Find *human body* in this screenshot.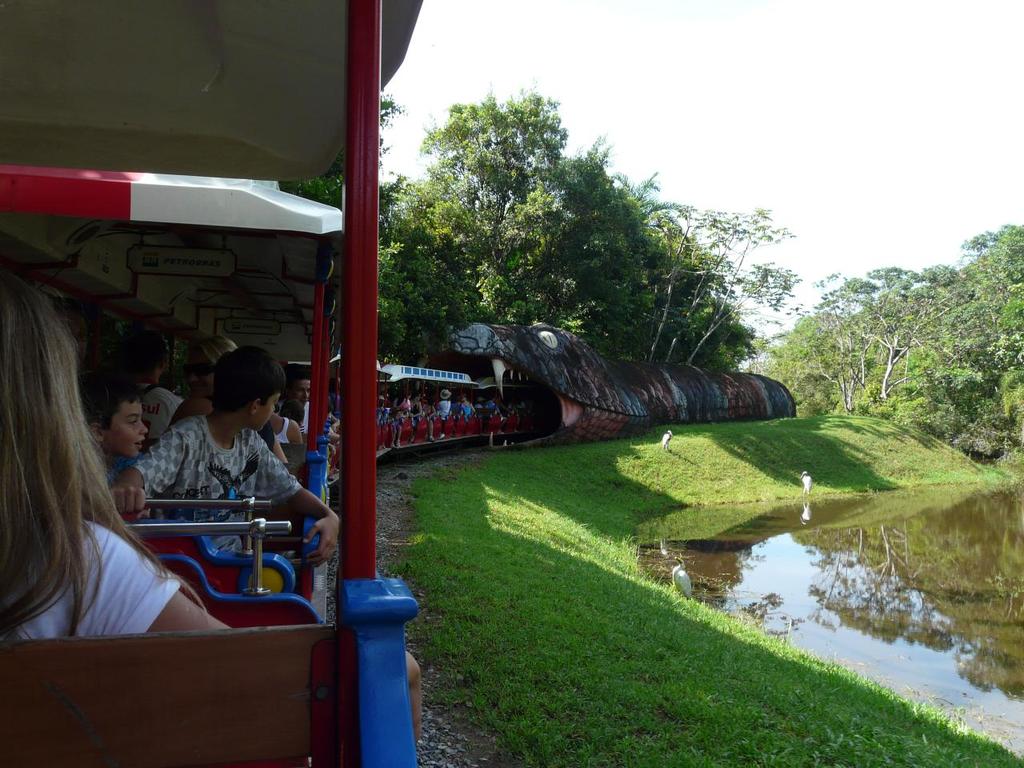
The bounding box for *human body* is 112, 330, 174, 446.
